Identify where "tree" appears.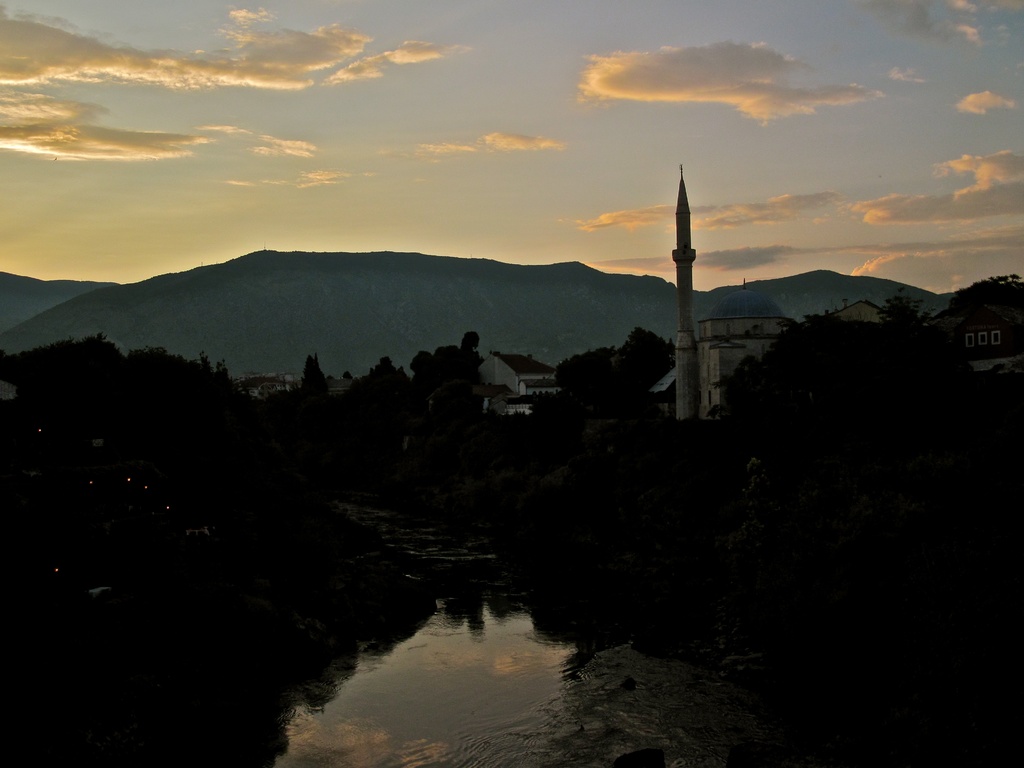
Appears at left=929, top=267, right=1023, bottom=367.
